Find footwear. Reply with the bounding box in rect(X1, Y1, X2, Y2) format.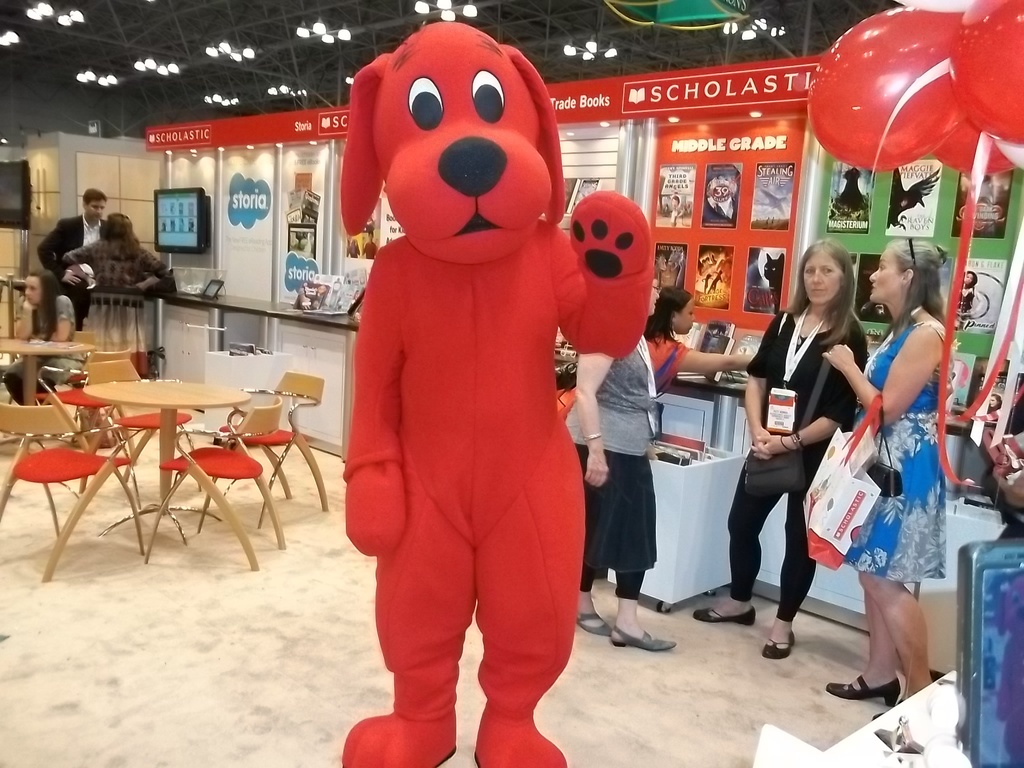
rect(342, 705, 459, 767).
